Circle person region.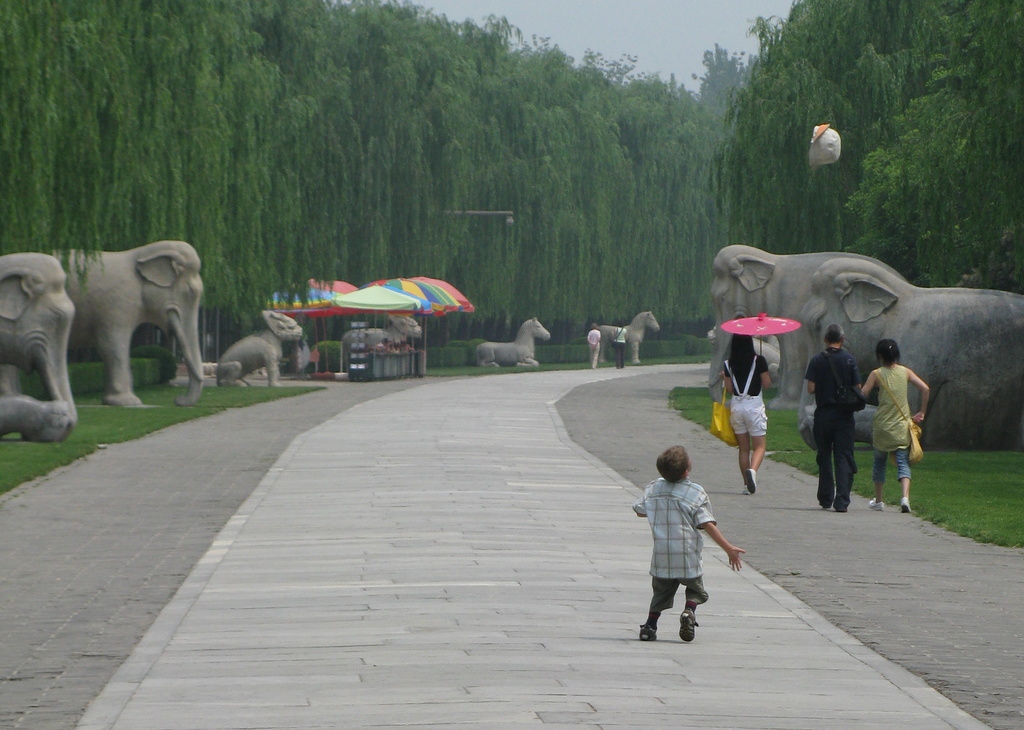
Region: BBox(863, 335, 929, 514).
